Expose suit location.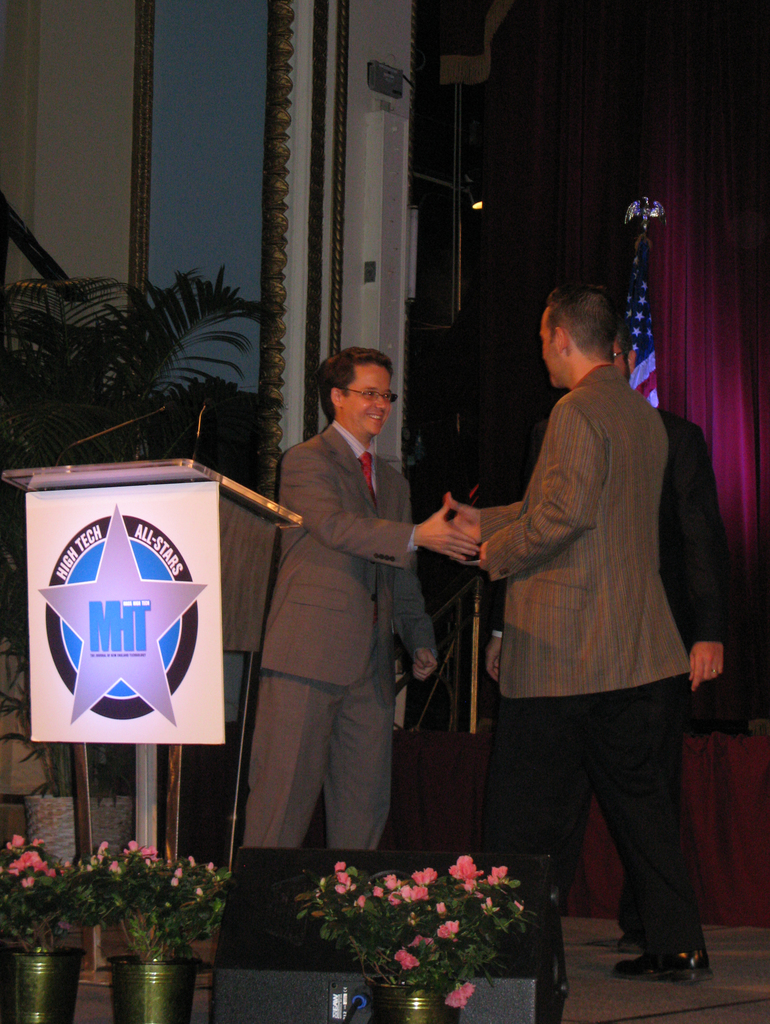
Exposed at [x1=476, y1=365, x2=700, y2=975].
